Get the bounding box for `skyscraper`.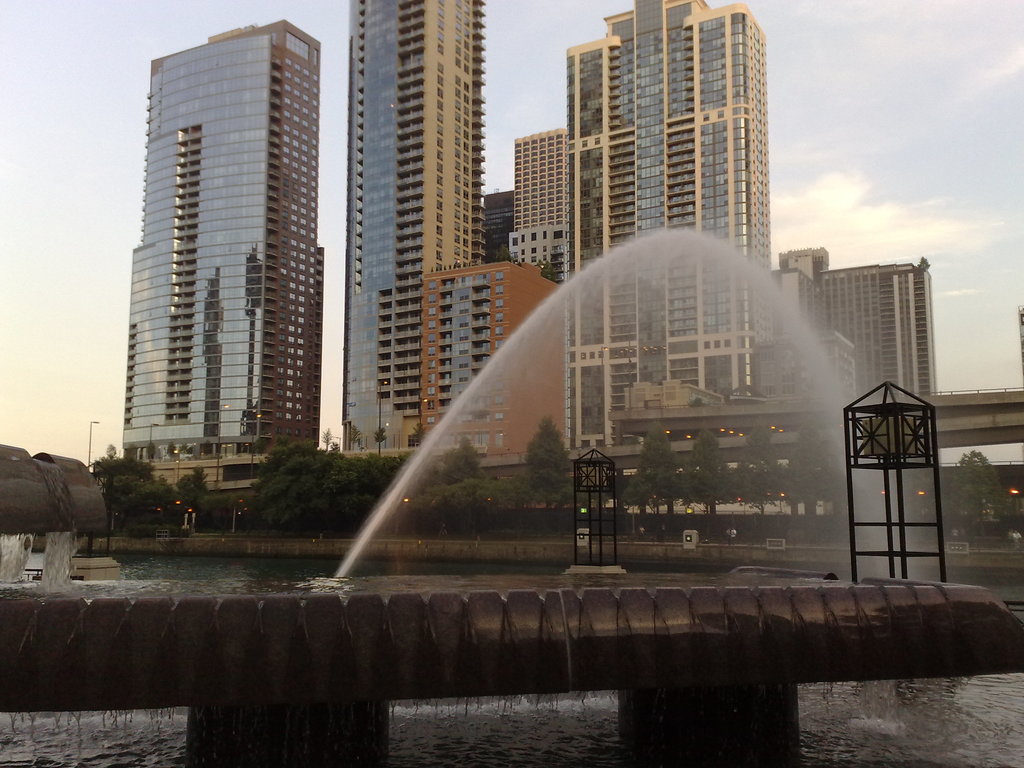
bbox(121, 14, 321, 473).
